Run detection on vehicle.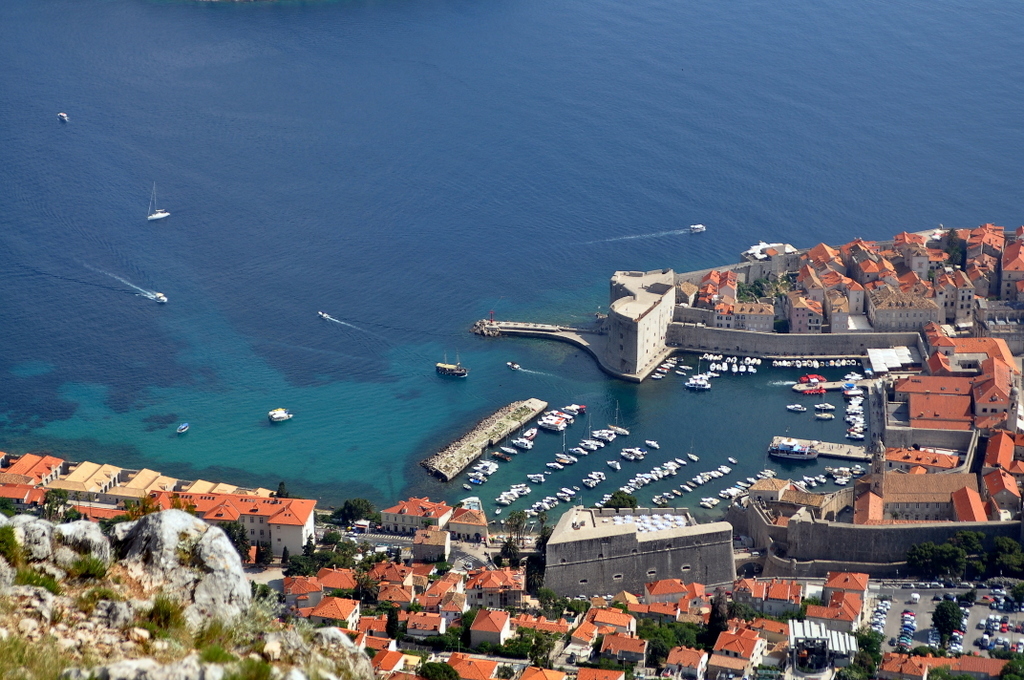
Result: l=430, t=353, r=467, b=377.
